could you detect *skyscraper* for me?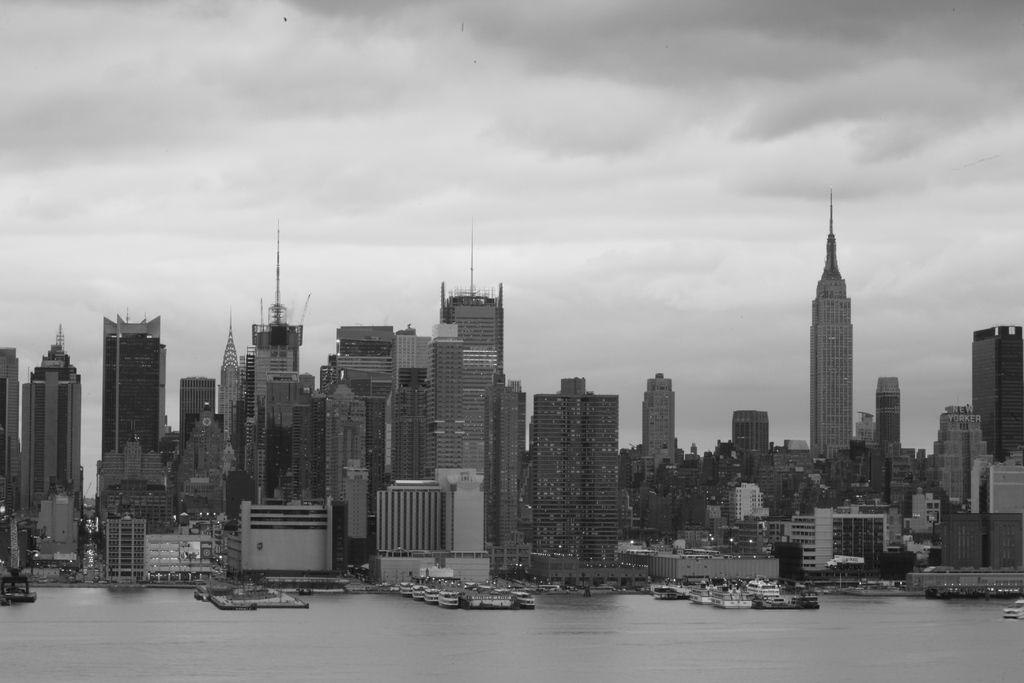
Detection result: (x1=968, y1=319, x2=1023, y2=458).
